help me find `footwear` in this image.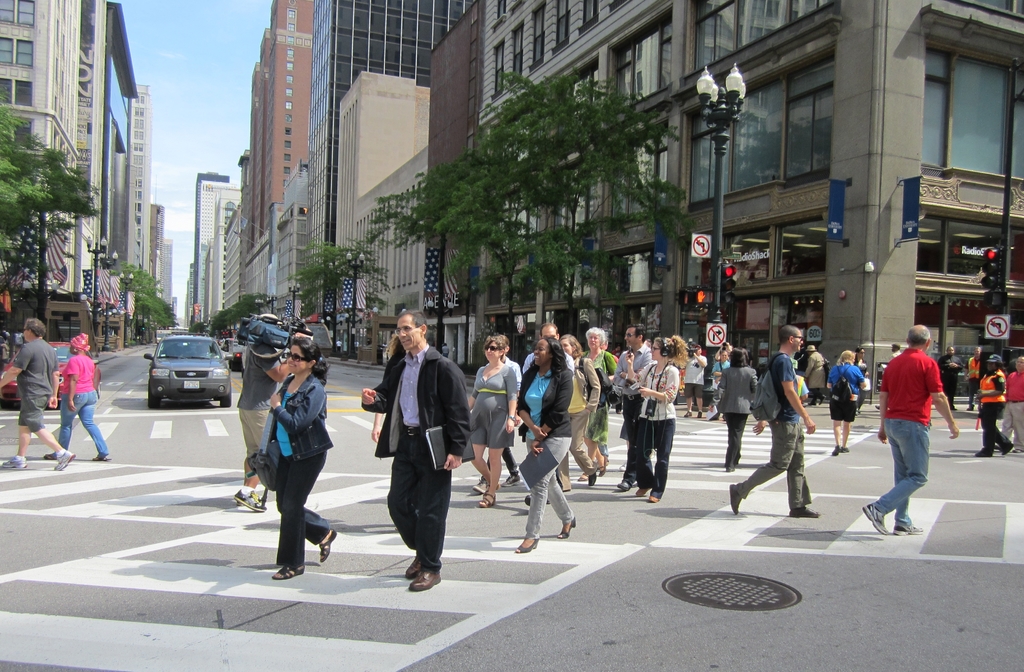
Found it: select_region(588, 468, 600, 488).
